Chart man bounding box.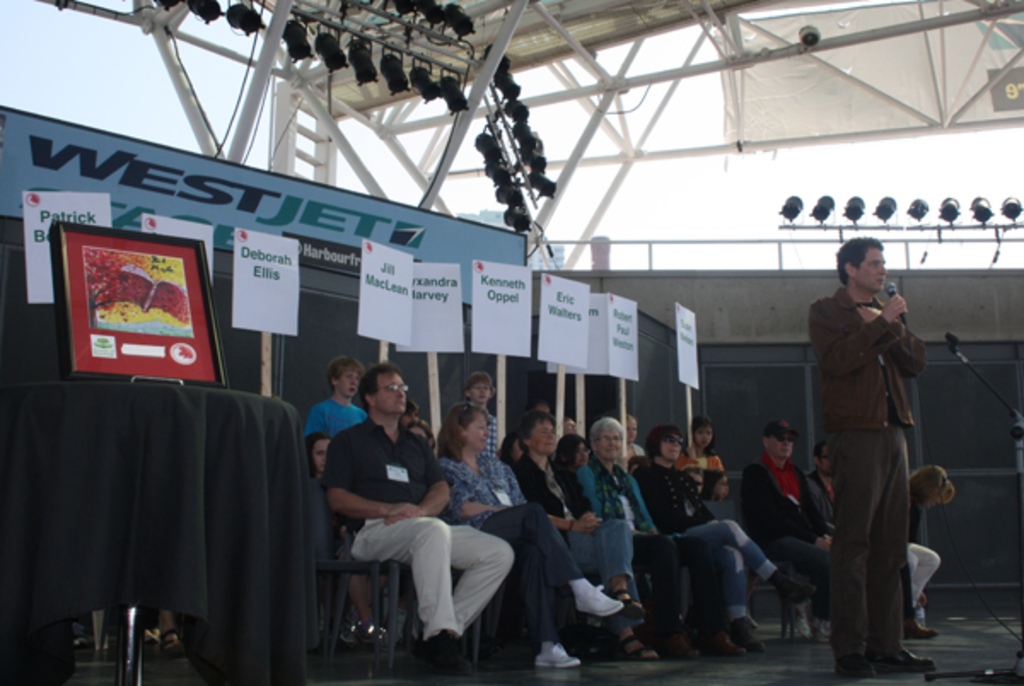
Charted: [744, 421, 838, 640].
